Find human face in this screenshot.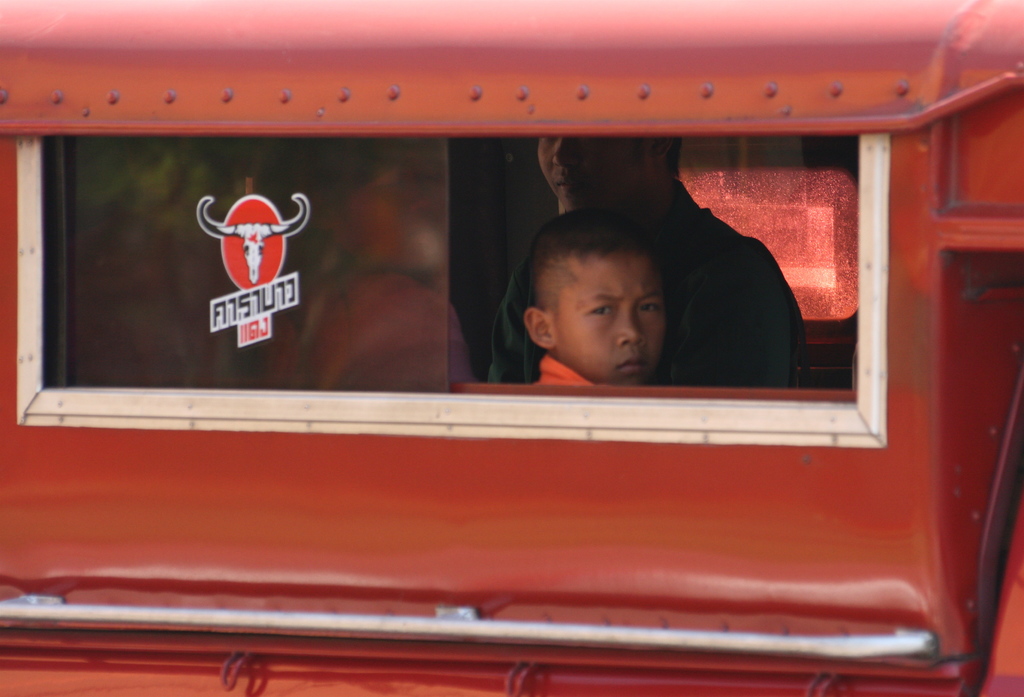
The bounding box for human face is {"x1": 556, "y1": 258, "x2": 668, "y2": 384}.
